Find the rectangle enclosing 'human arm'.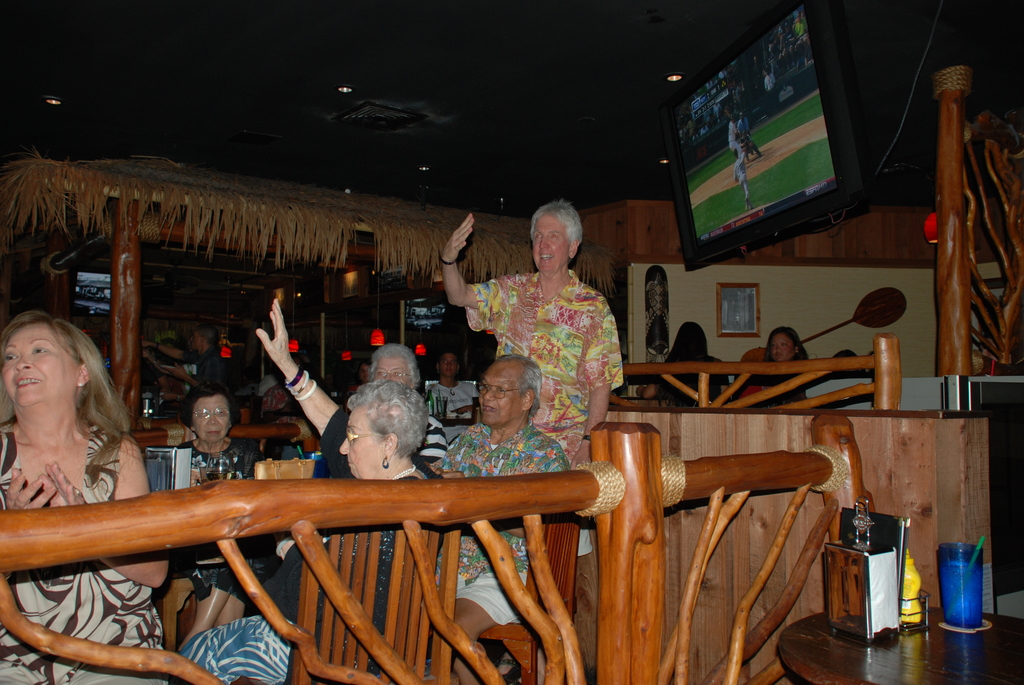
rect(173, 452, 191, 497).
